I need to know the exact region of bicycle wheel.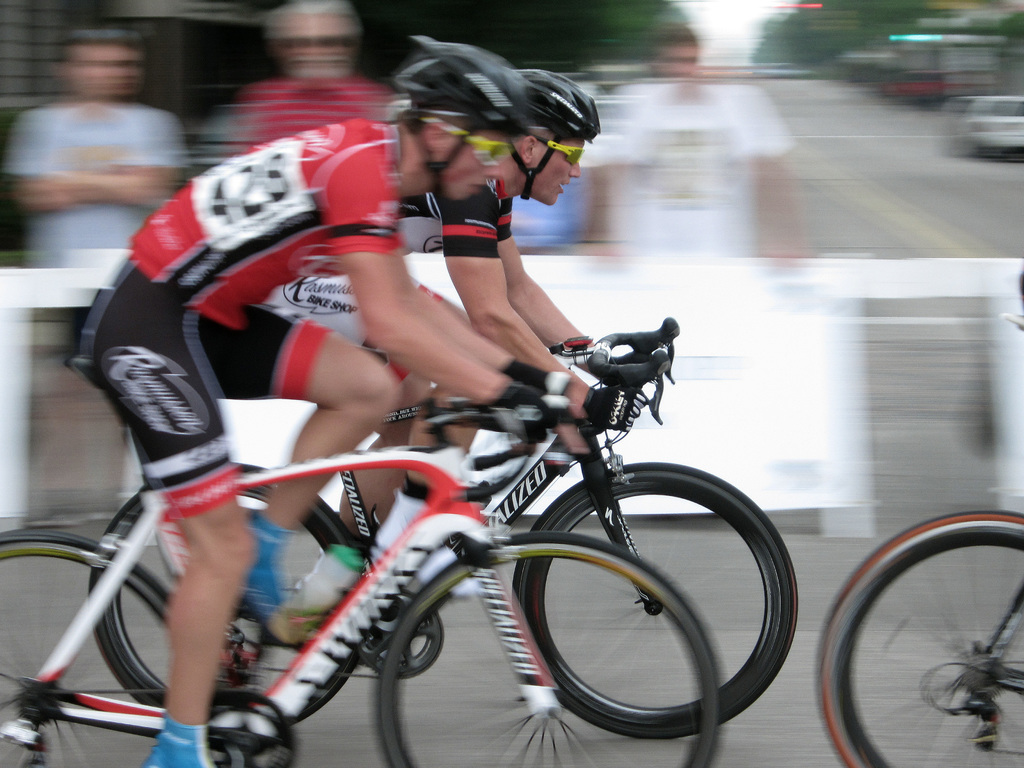
Region: box(82, 461, 365, 732).
